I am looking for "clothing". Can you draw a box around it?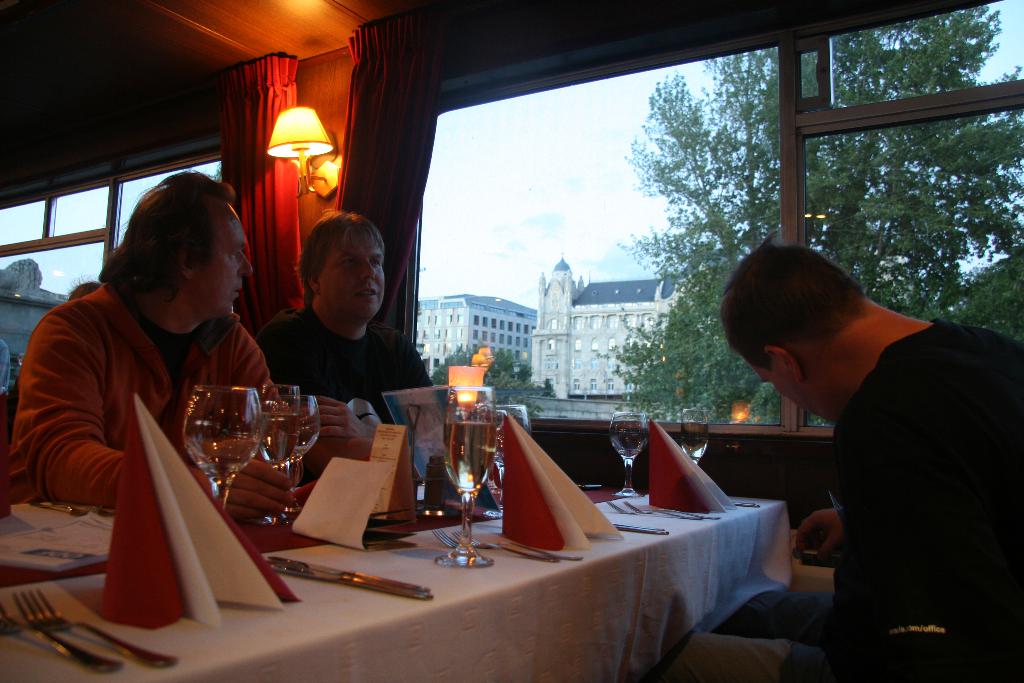
Sure, the bounding box is 250,300,426,420.
